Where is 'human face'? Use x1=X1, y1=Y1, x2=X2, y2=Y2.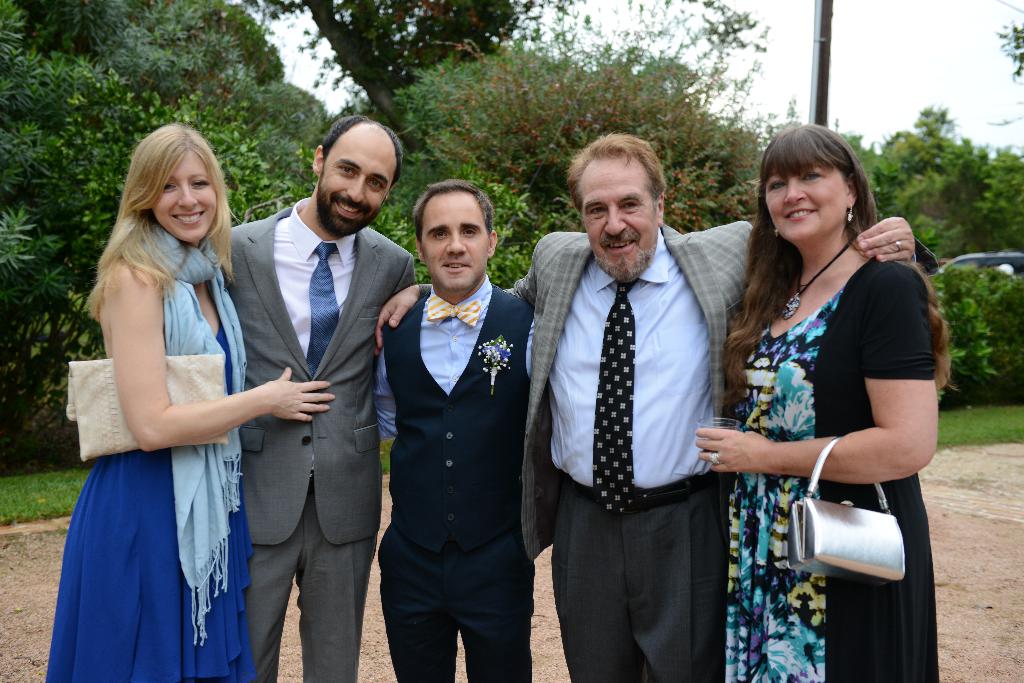
x1=758, y1=145, x2=851, y2=240.
